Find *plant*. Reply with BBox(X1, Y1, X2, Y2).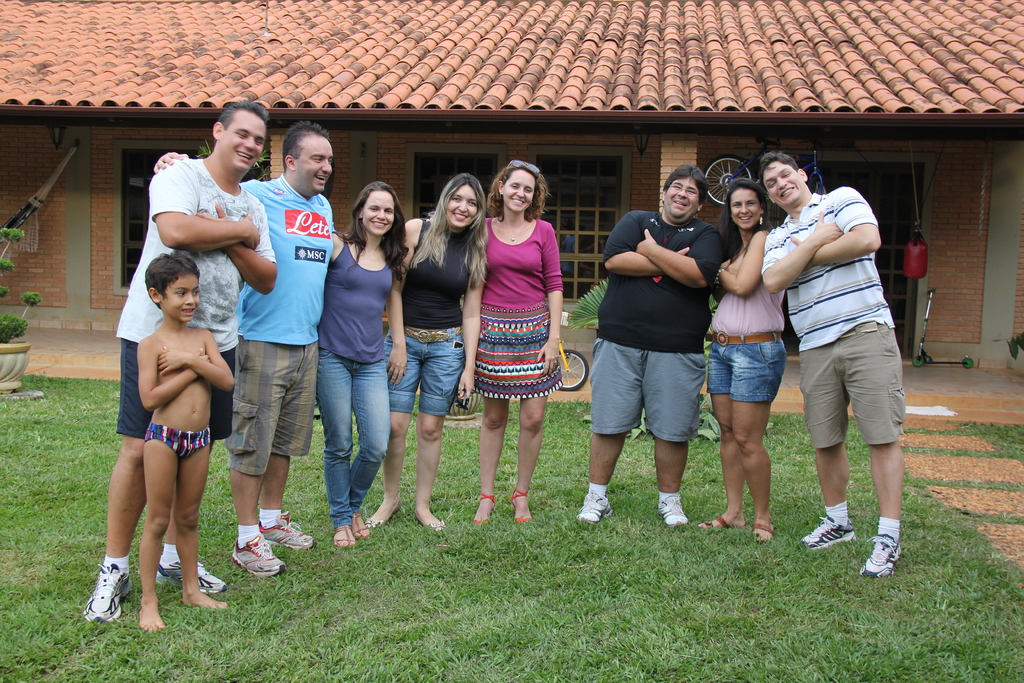
BBox(0, 215, 39, 340).
